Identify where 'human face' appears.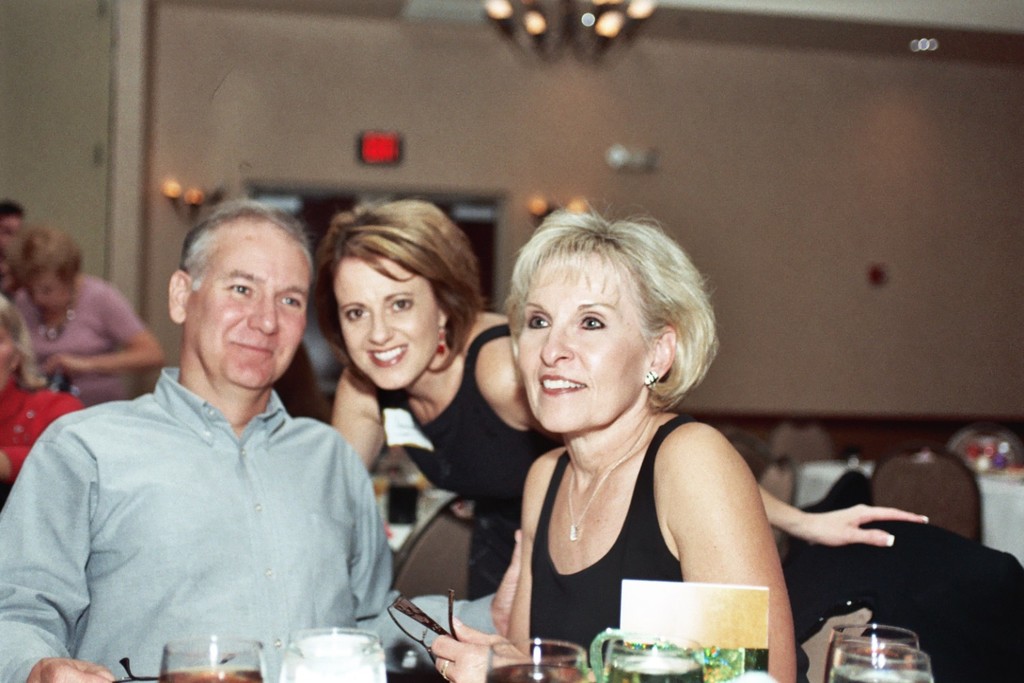
Appears at bbox=[340, 257, 440, 393].
